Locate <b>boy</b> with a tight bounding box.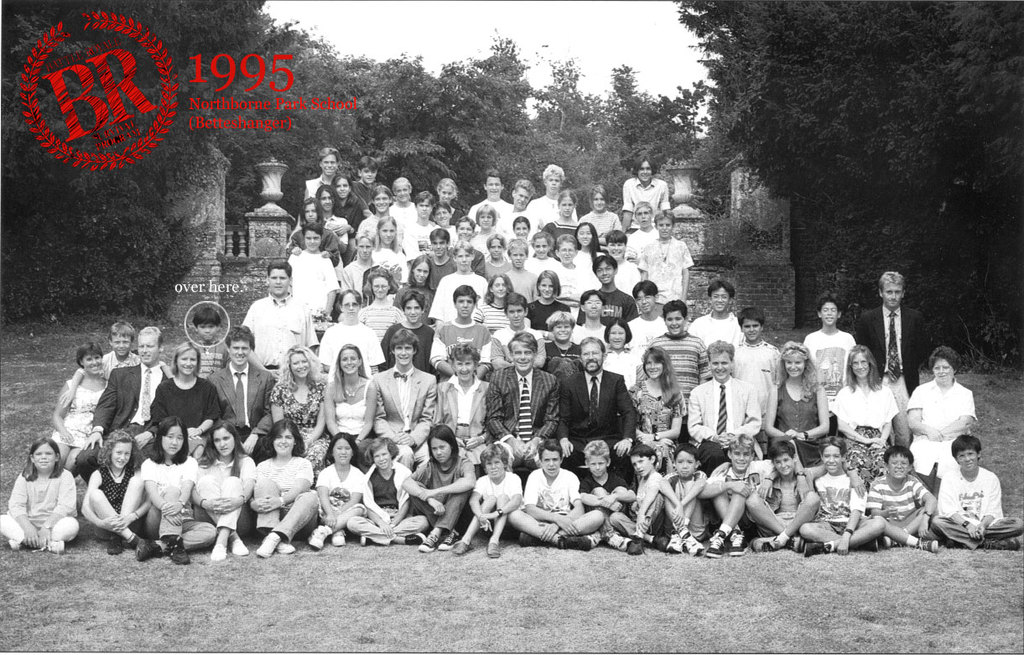
(left=613, top=451, right=671, bottom=548).
